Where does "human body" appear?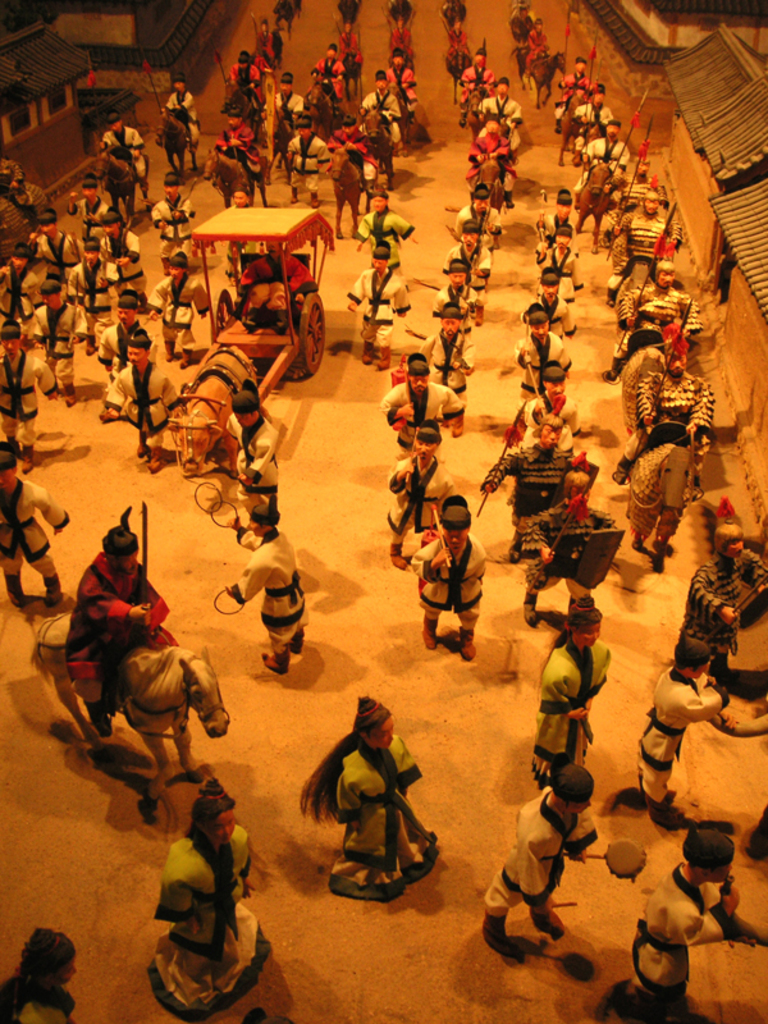
Appears at bbox(237, 253, 314, 325).
